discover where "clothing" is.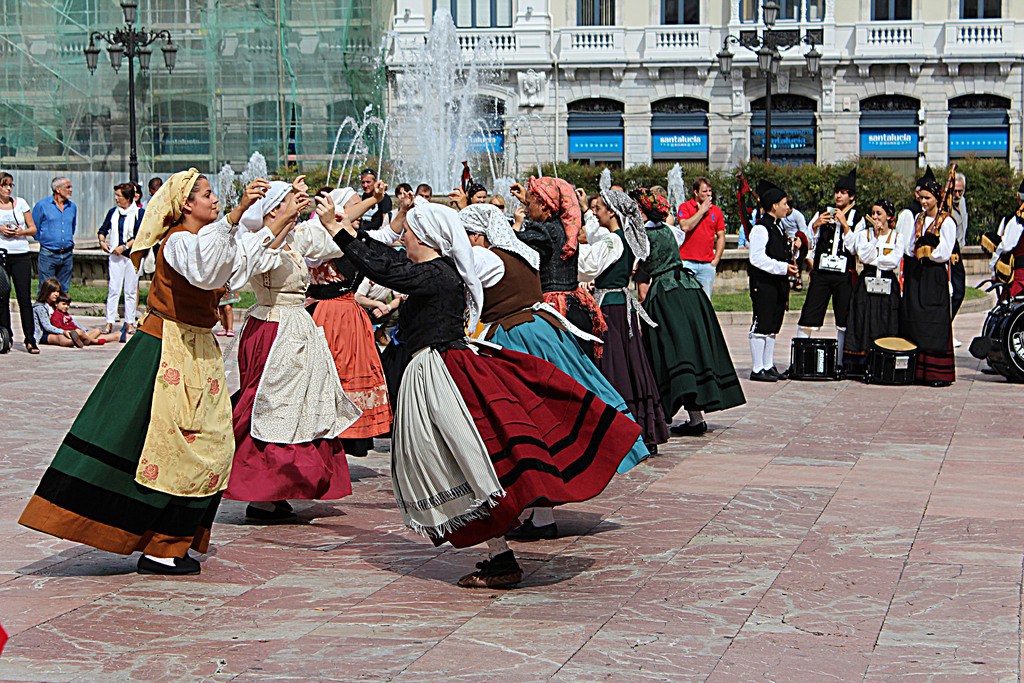
Discovered at x1=52, y1=309, x2=80, y2=331.
